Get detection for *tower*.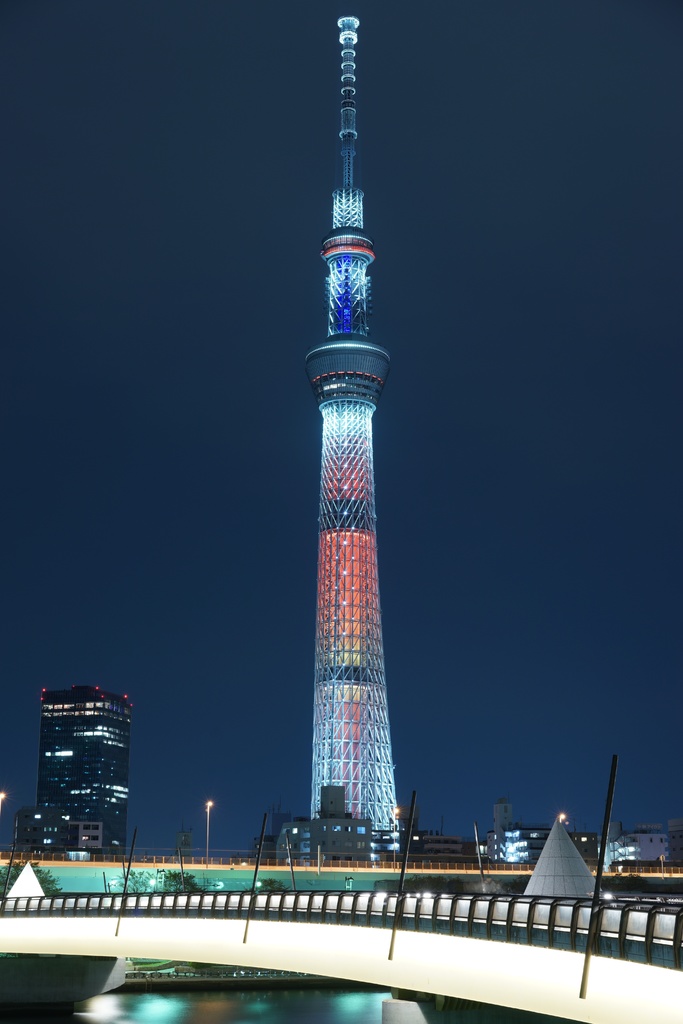
Detection: 24, 682, 141, 858.
